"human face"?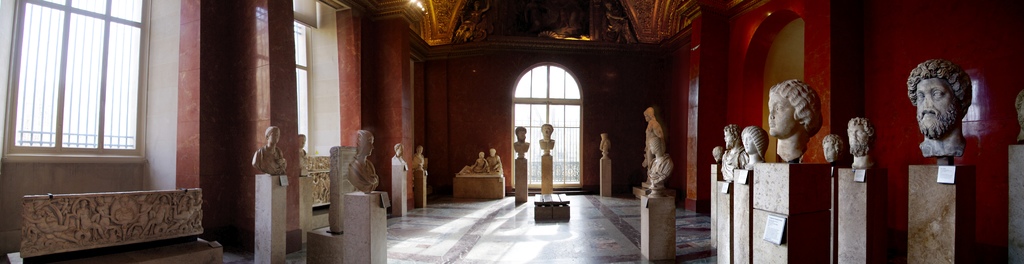
bbox(480, 153, 484, 158)
